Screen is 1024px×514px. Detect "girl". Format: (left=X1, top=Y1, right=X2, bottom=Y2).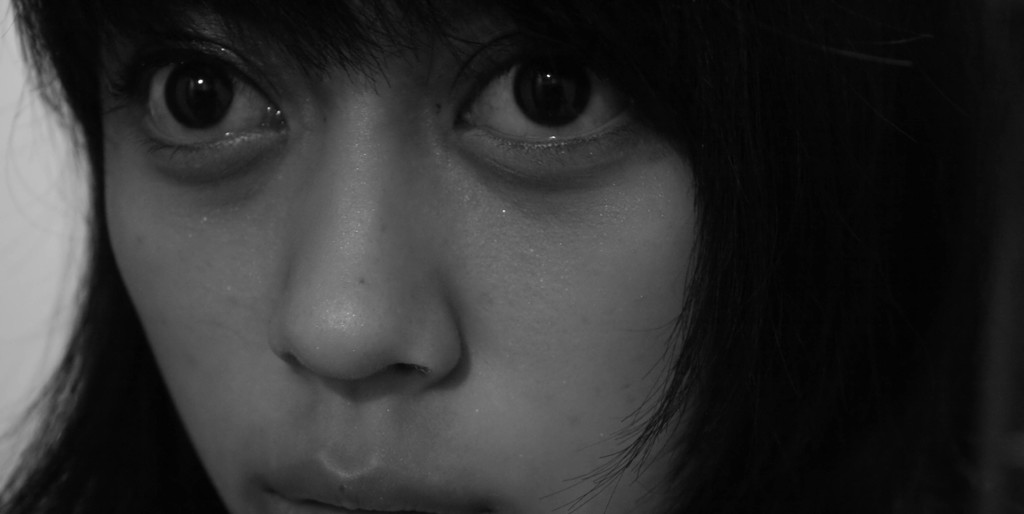
(left=0, top=0, right=1023, bottom=513).
